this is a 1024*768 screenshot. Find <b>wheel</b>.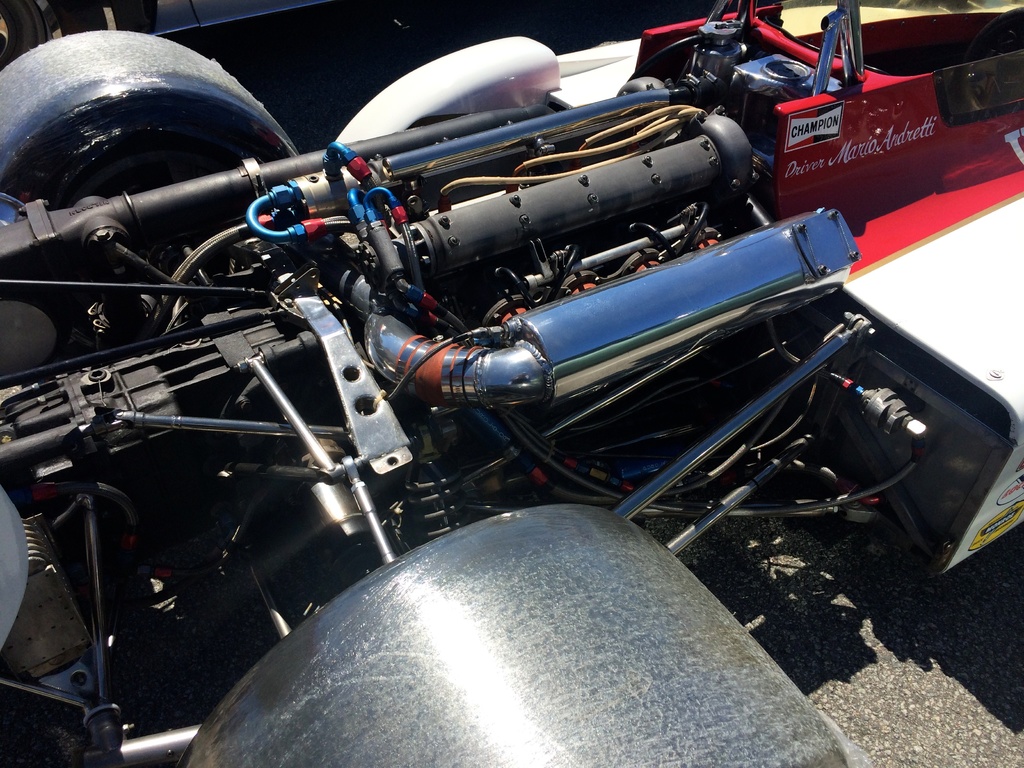
Bounding box: x1=181 y1=502 x2=849 y2=767.
